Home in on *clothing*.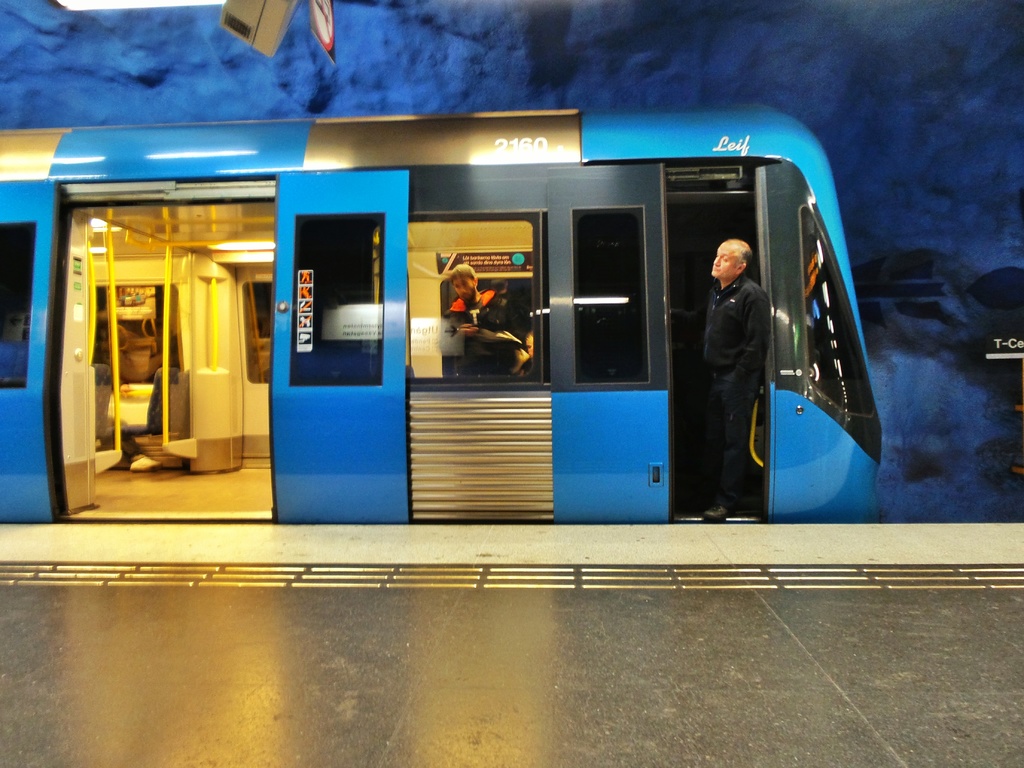
Homed in at box(702, 276, 769, 511).
